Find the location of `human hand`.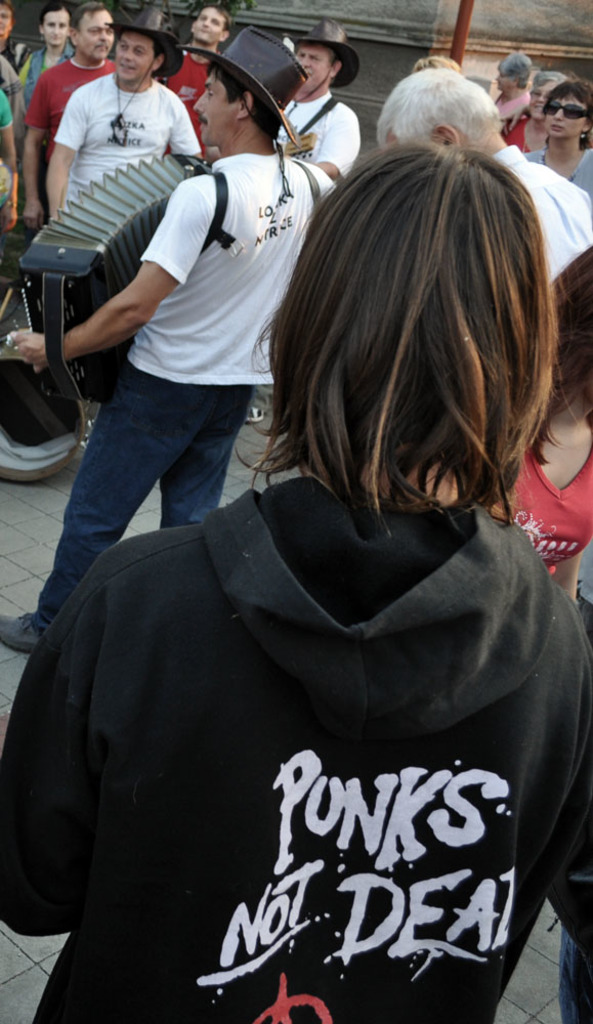
Location: <box>2,203,22,233</box>.
